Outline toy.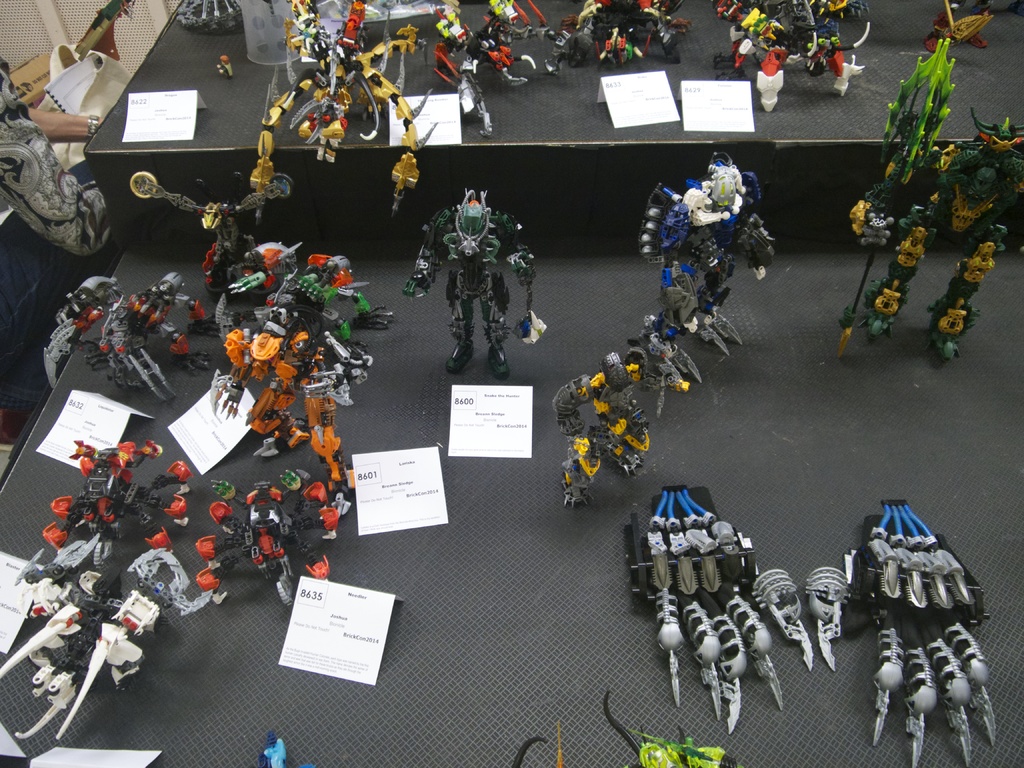
Outline: 0 433 188 748.
